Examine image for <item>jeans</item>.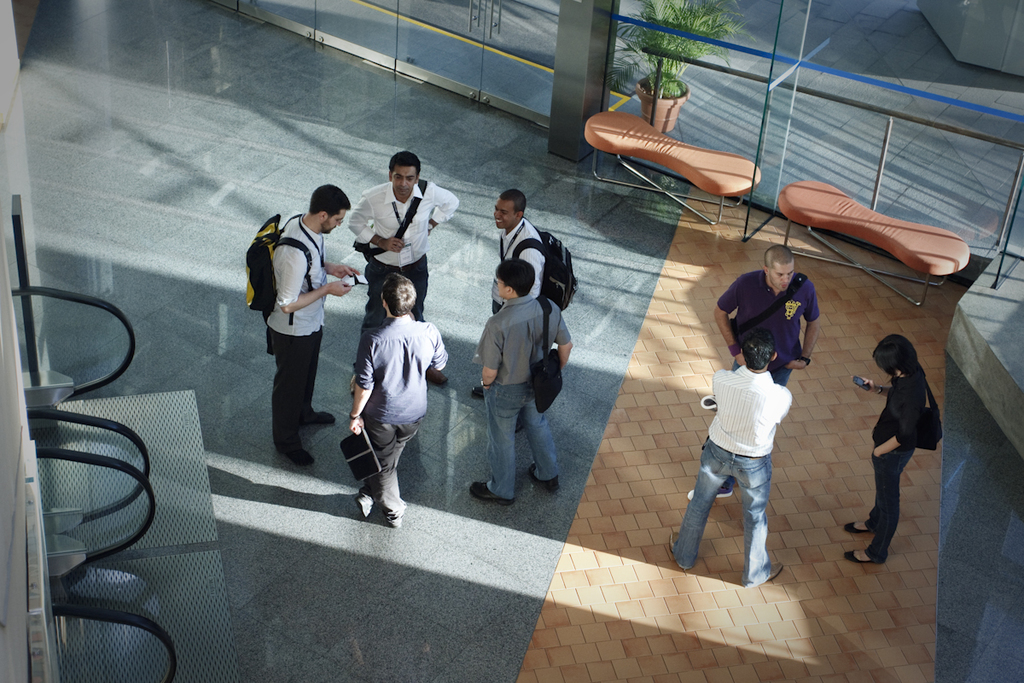
Examination result: bbox=[685, 416, 794, 581].
